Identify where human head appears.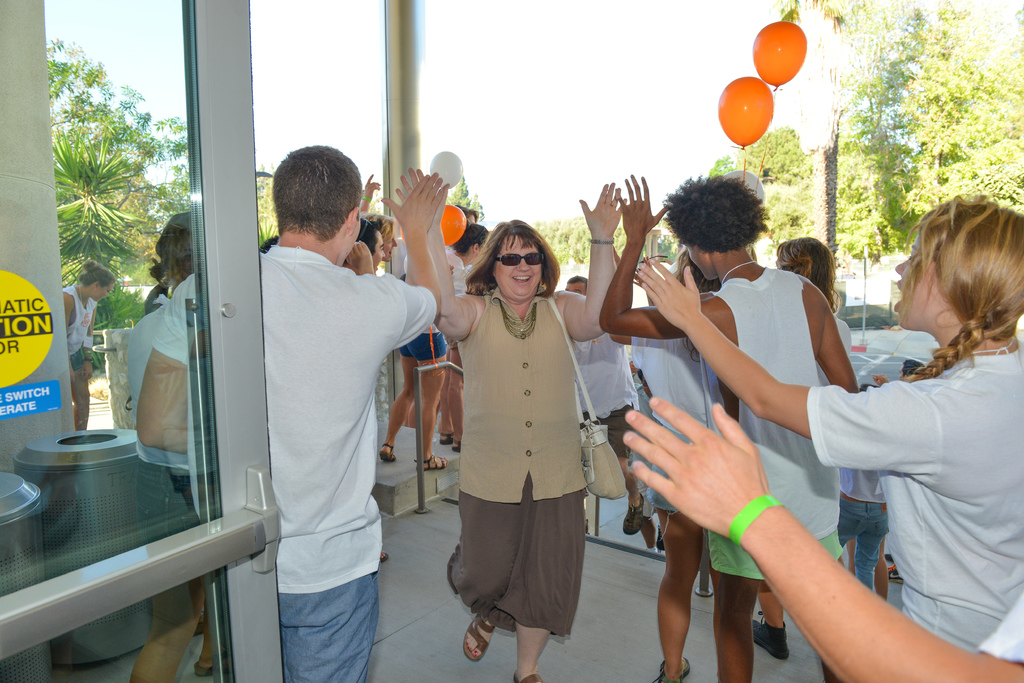
Appears at <bbox>157, 210, 202, 291</bbox>.
